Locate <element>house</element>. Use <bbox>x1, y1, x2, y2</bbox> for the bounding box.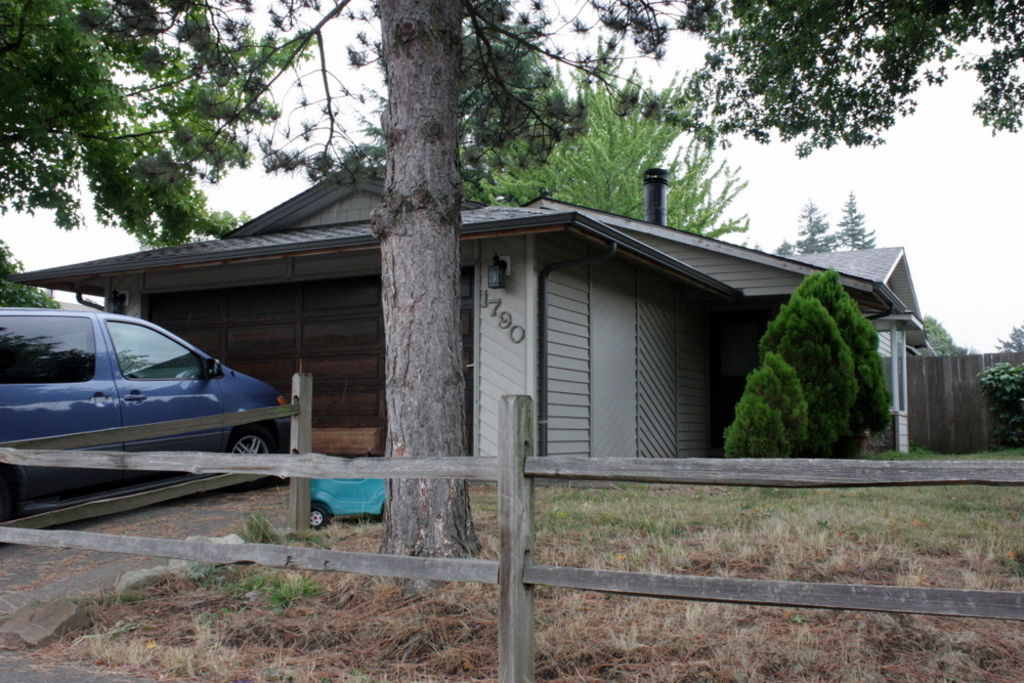
<bbox>0, 169, 942, 455</bbox>.
